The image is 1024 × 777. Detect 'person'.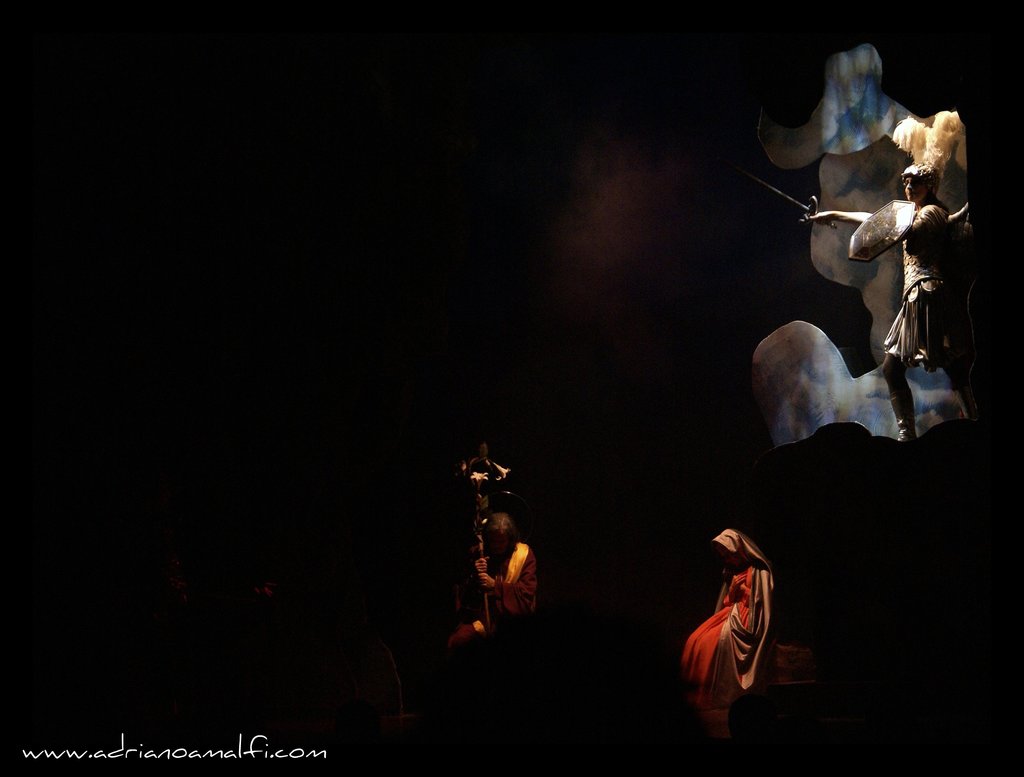
Detection: 790:162:972:443.
